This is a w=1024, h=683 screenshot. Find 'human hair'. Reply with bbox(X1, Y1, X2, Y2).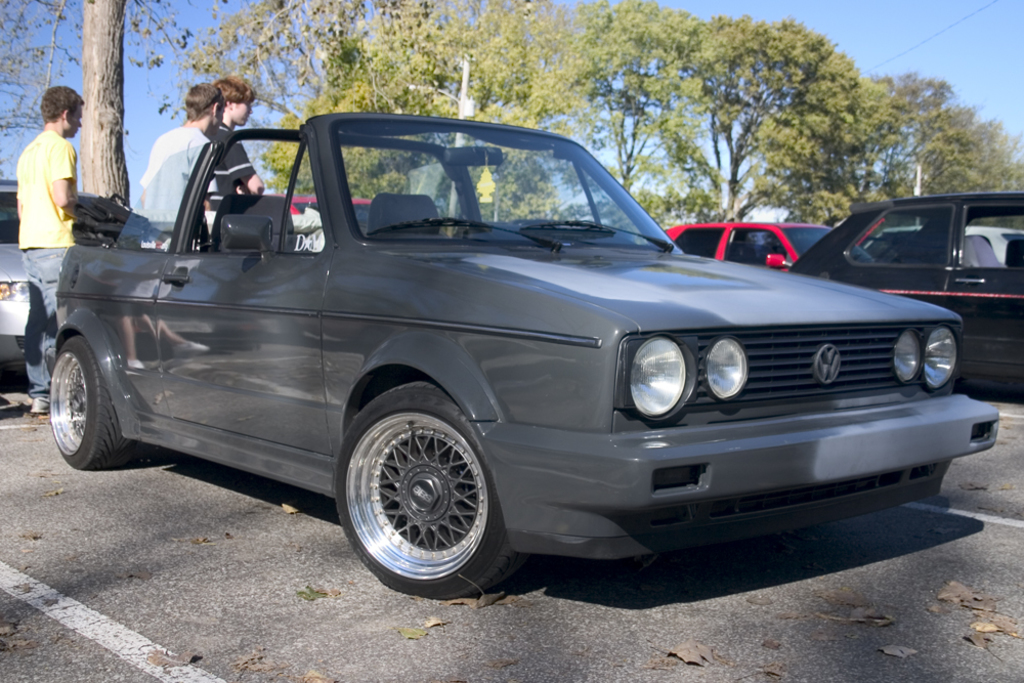
bbox(183, 85, 227, 116).
